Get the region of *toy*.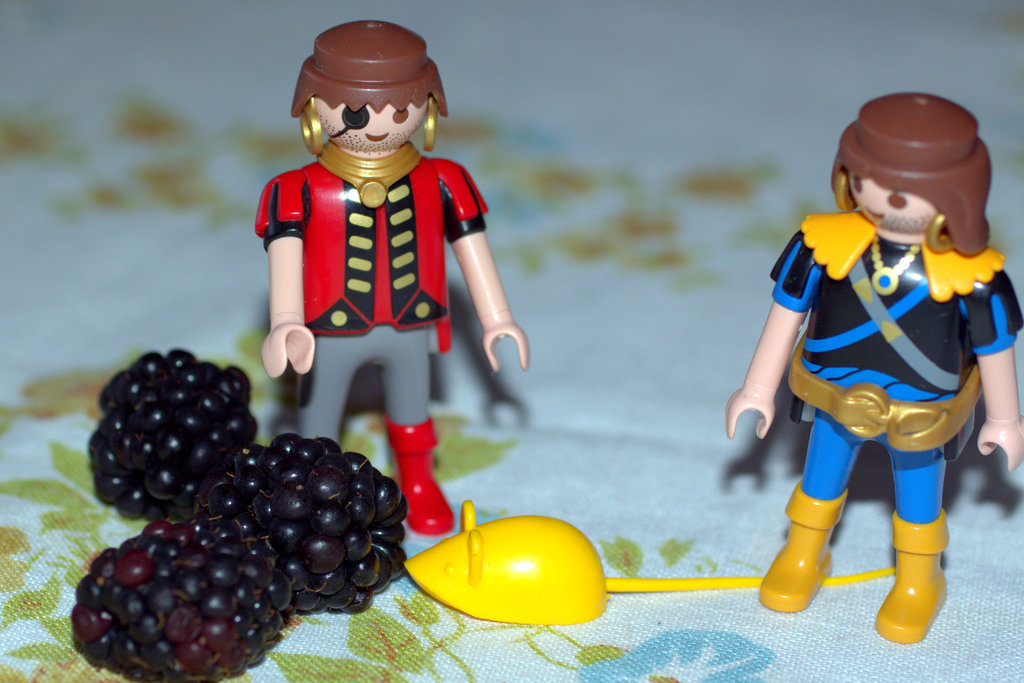
<bbox>208, 414, 423, 621</bbox>.
